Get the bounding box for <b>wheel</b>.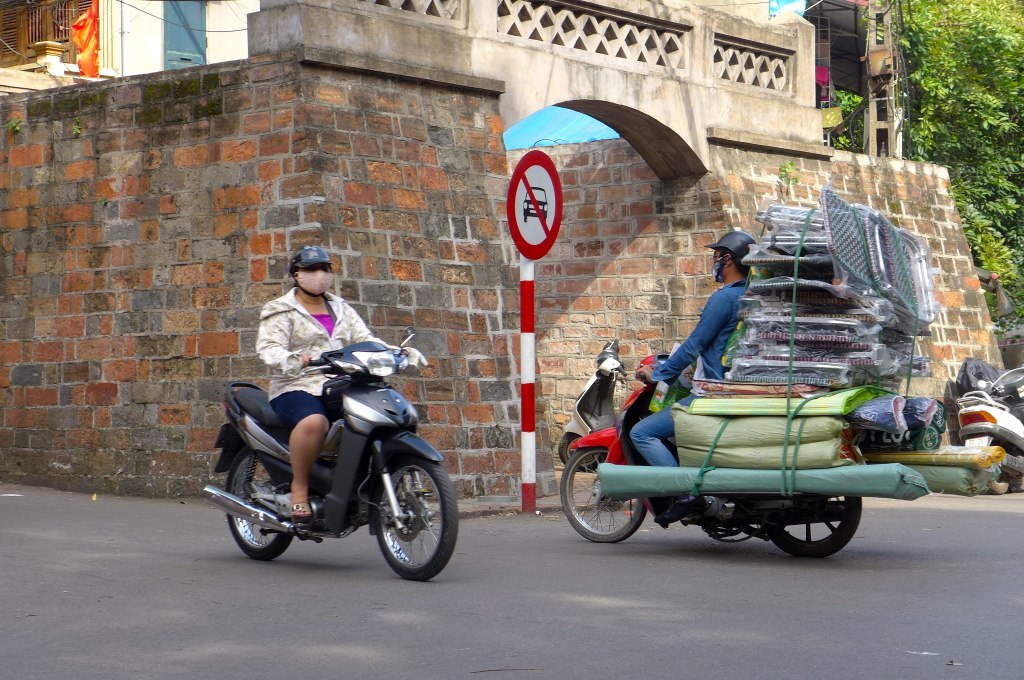
<box>562,433,607,470</box>.
